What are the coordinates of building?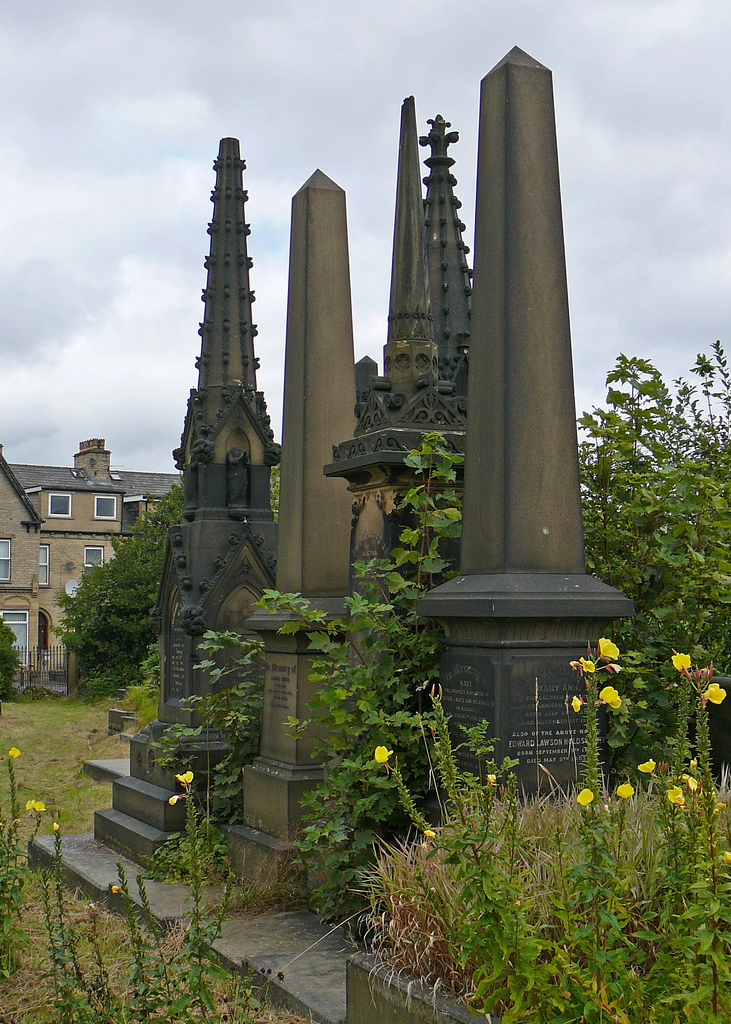
x1=92, y1=45, x2=615, y2=915.
